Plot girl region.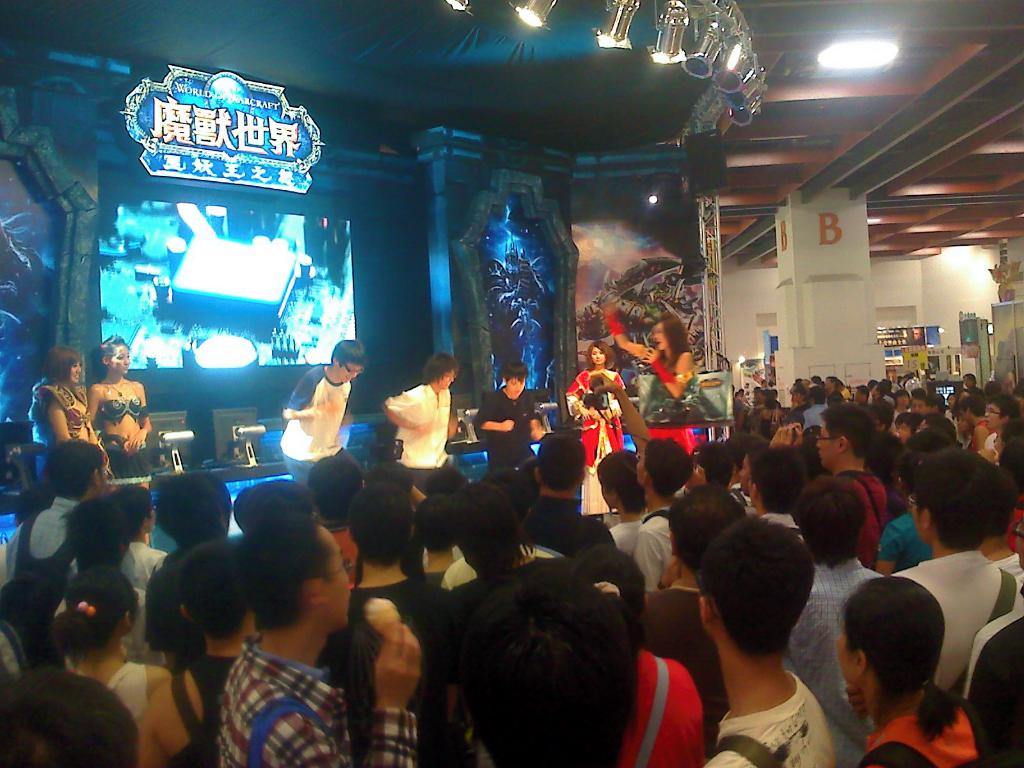
Plotted at box=[566, 335, 627, 471].
